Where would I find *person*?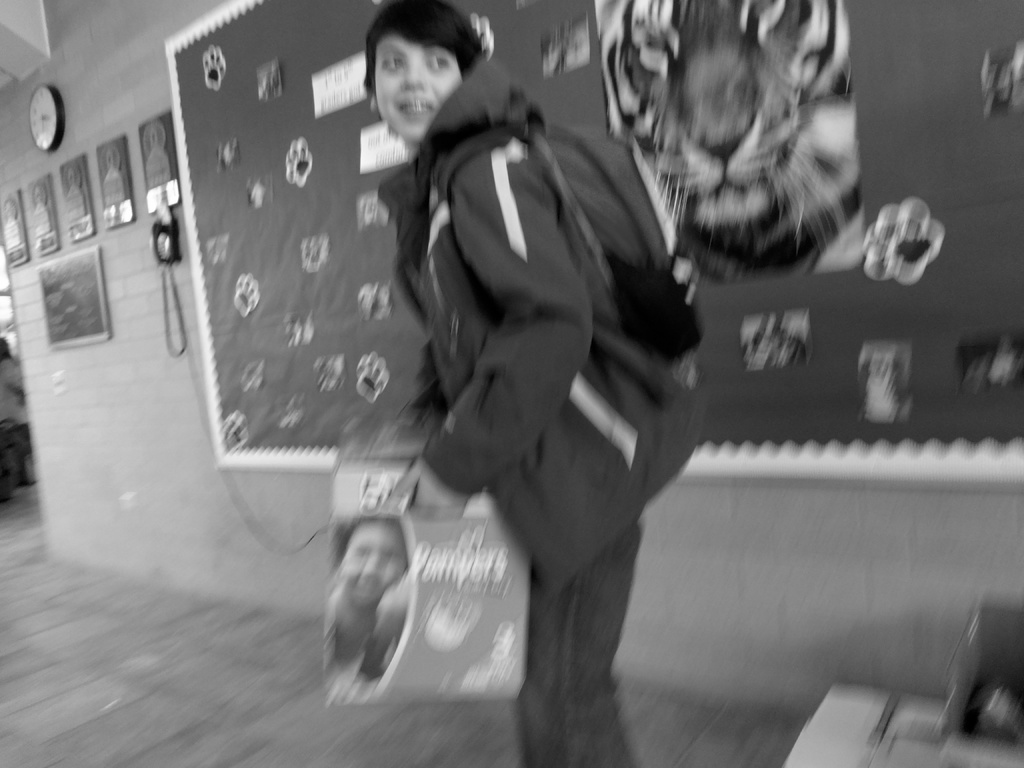
At 376, 22, 708, 742.
